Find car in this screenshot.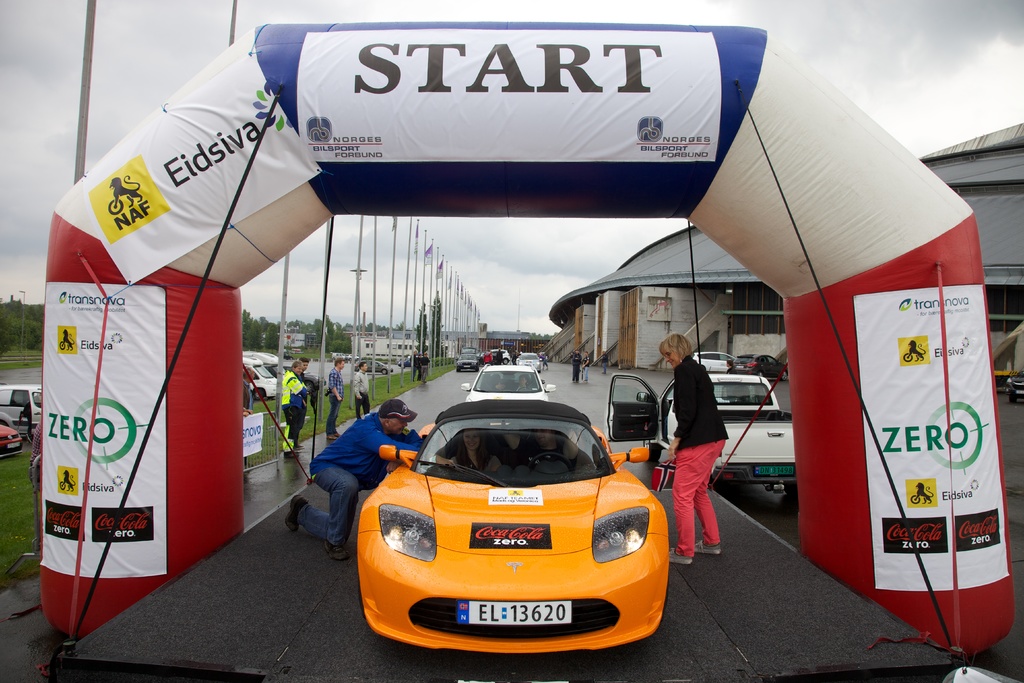
The bounding box for car is BBox(488, 345, 509, 365).
